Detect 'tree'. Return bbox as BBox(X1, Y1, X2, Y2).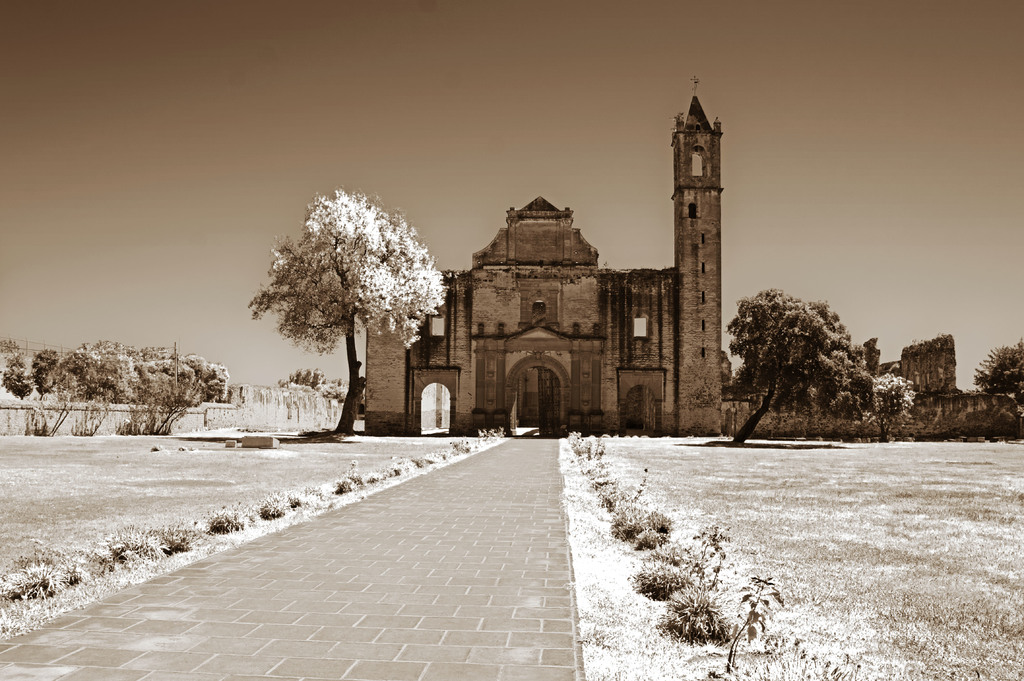
BBox(718, 285, 872, 447).
